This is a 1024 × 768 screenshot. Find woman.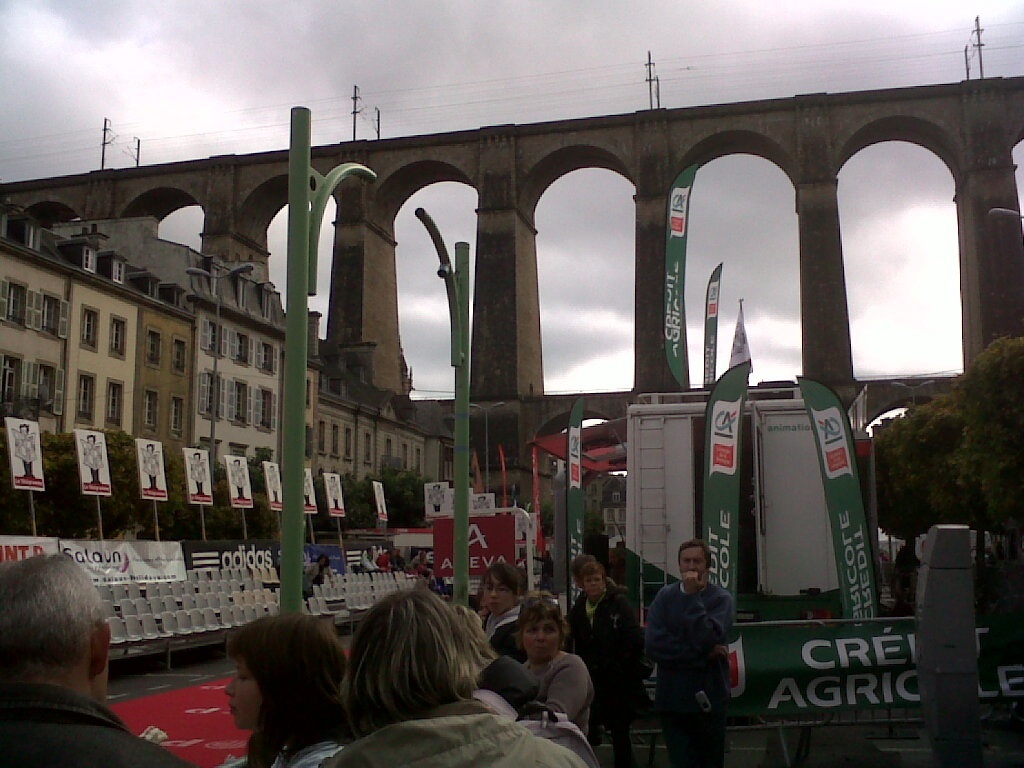
Bounding box: 563,561,646,761.
